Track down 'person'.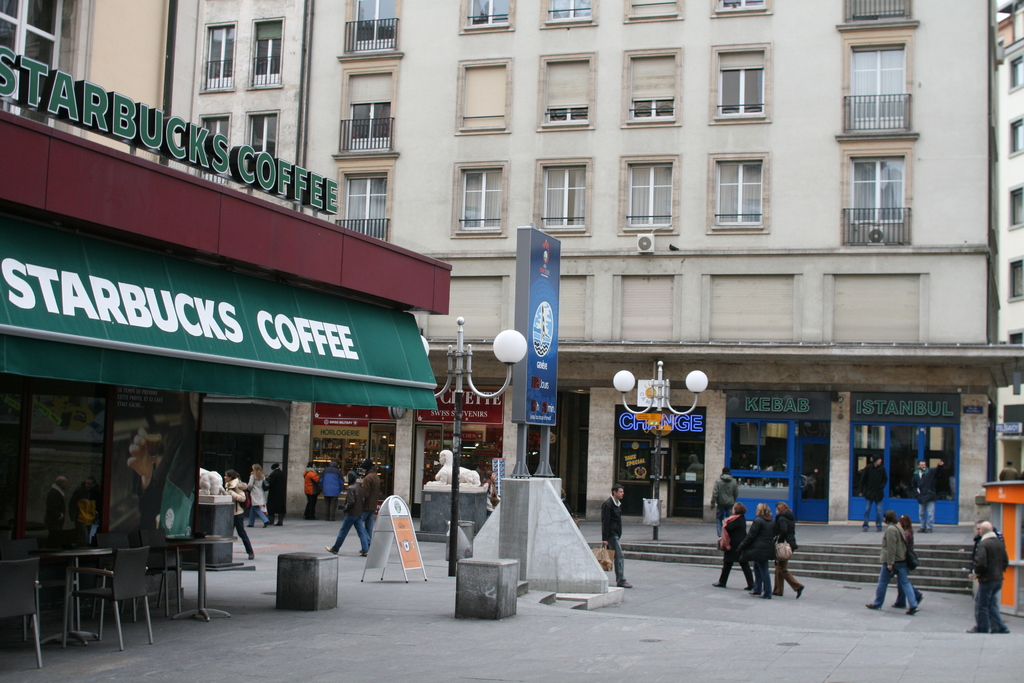
Tracked to {"left": 765, "top": 497, "right": 803, "bottom": 598}.
